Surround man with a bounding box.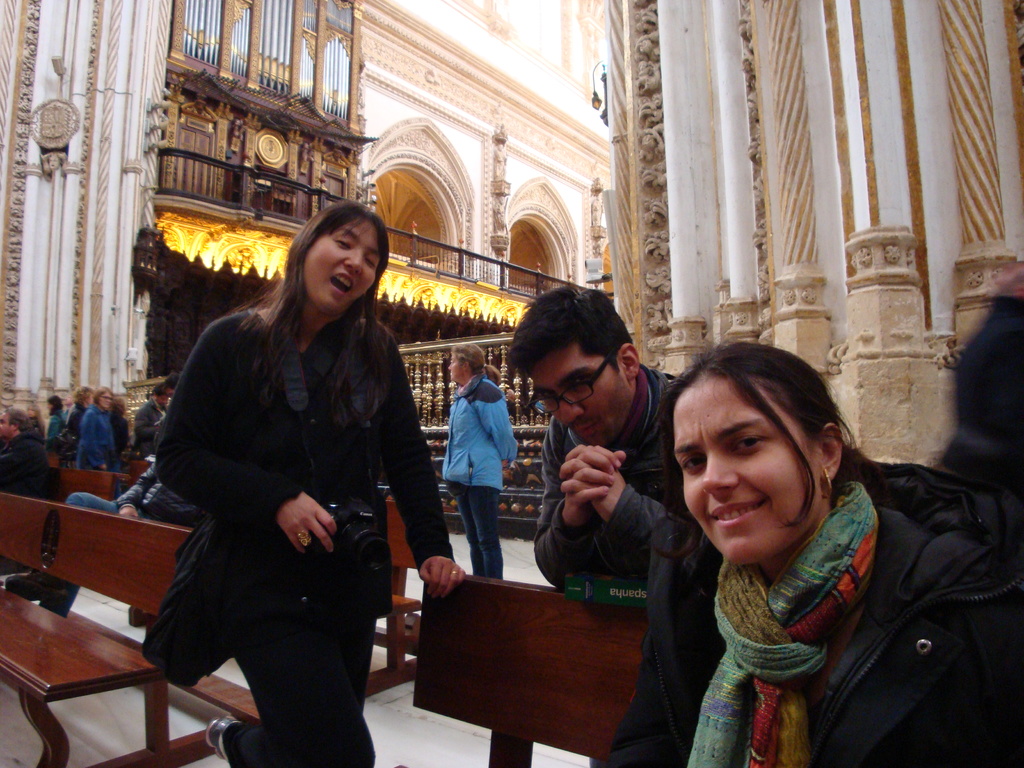
[0, 404, 65, 504].
